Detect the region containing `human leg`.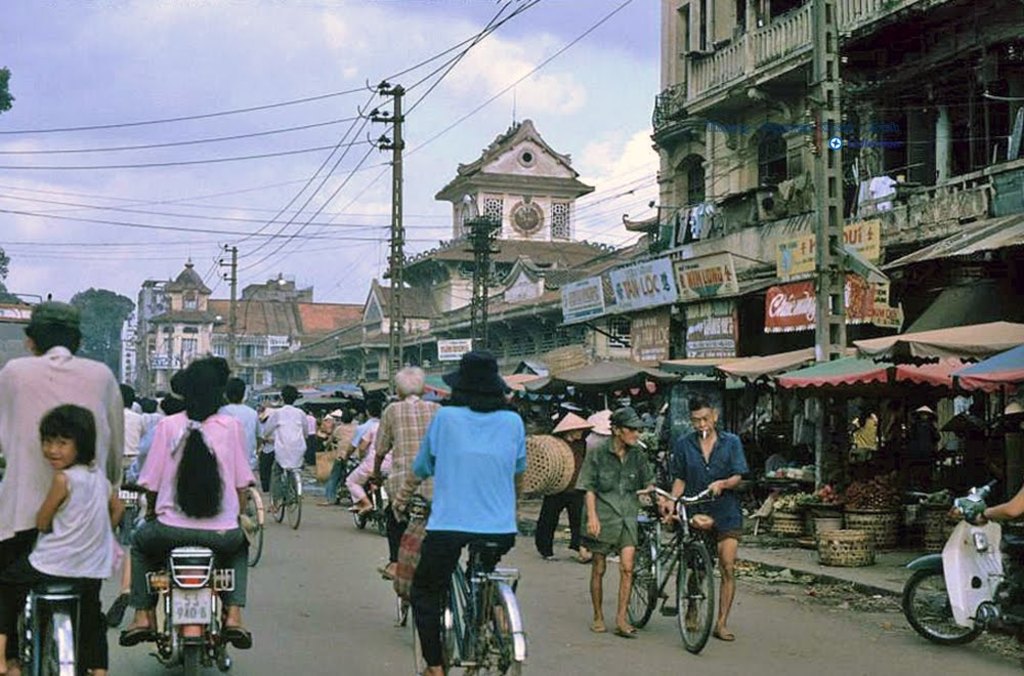
(left=413, top=522, right=465, bottom=675).
